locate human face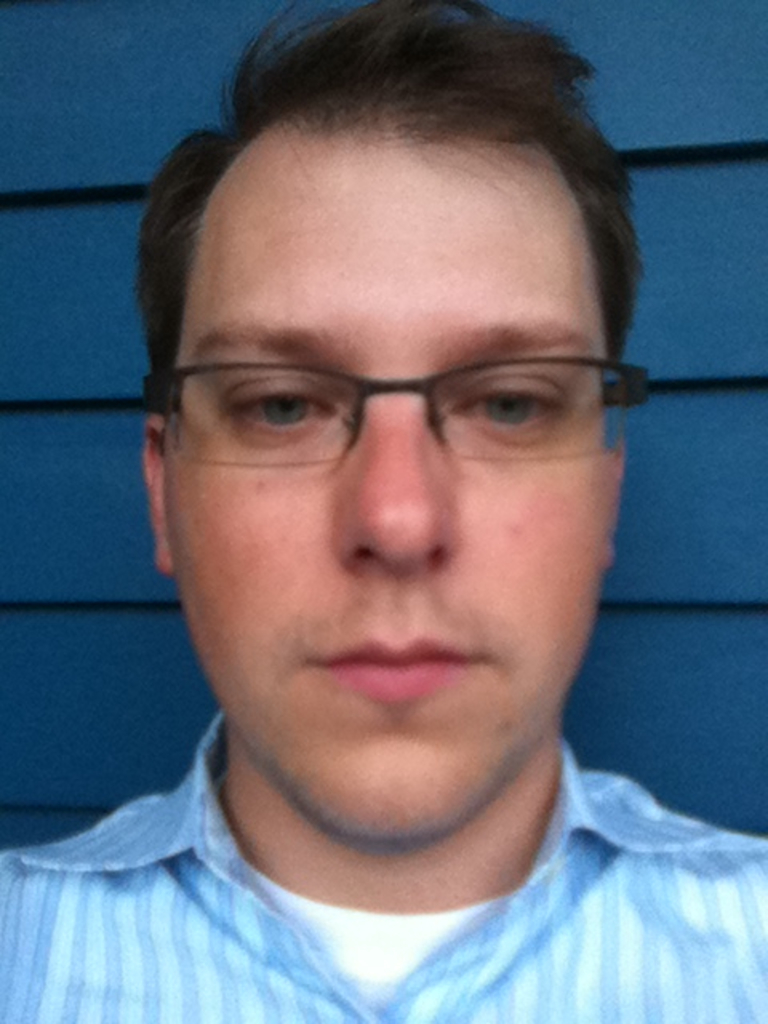
region(160, 114, 616, 838)
